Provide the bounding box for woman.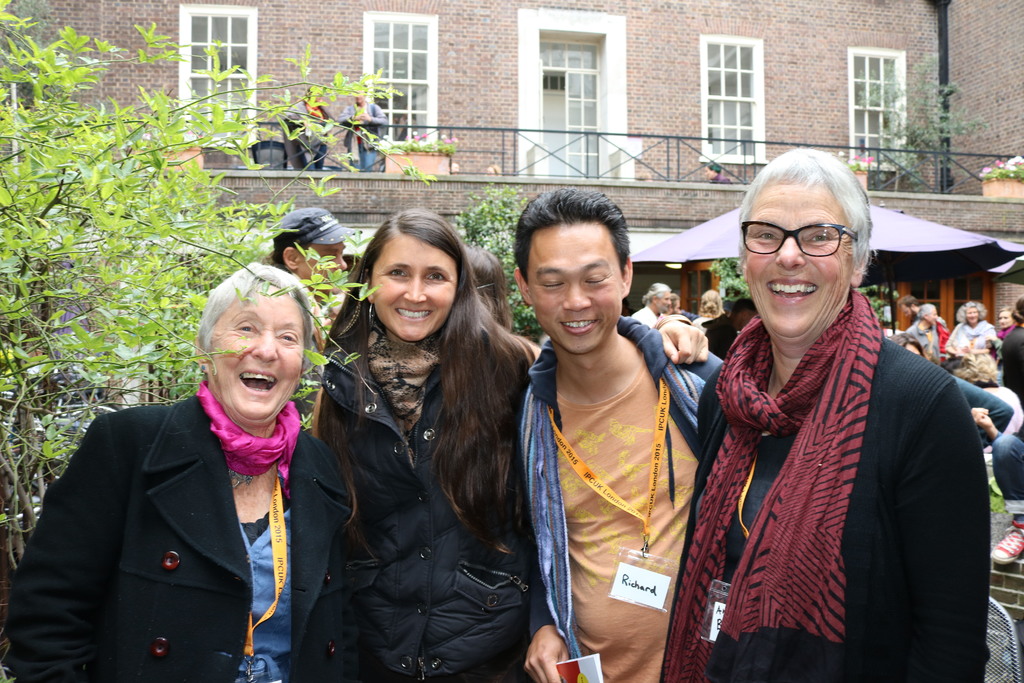
pyautogui.locateOnScreen(659, 293, 685, 320).
